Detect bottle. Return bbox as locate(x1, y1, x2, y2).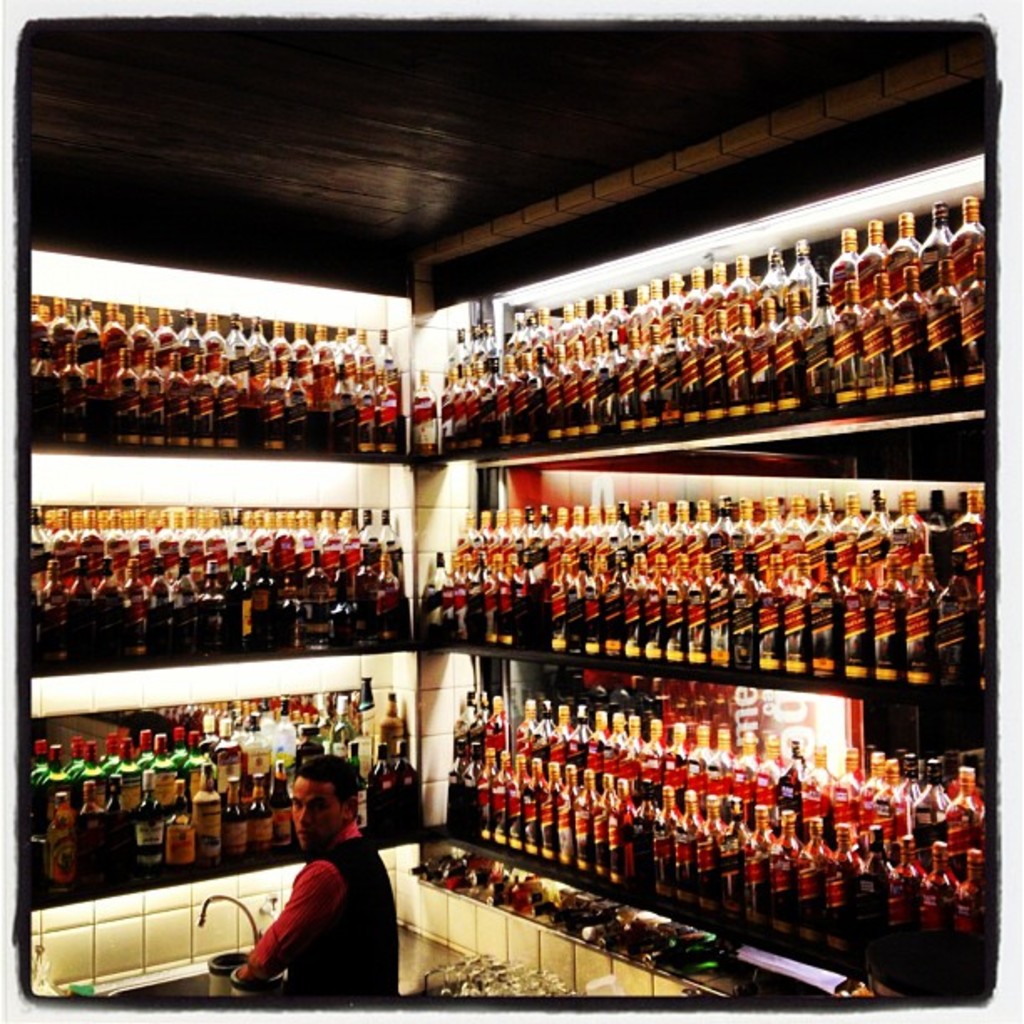
locate(226, 778, 254, 857).
